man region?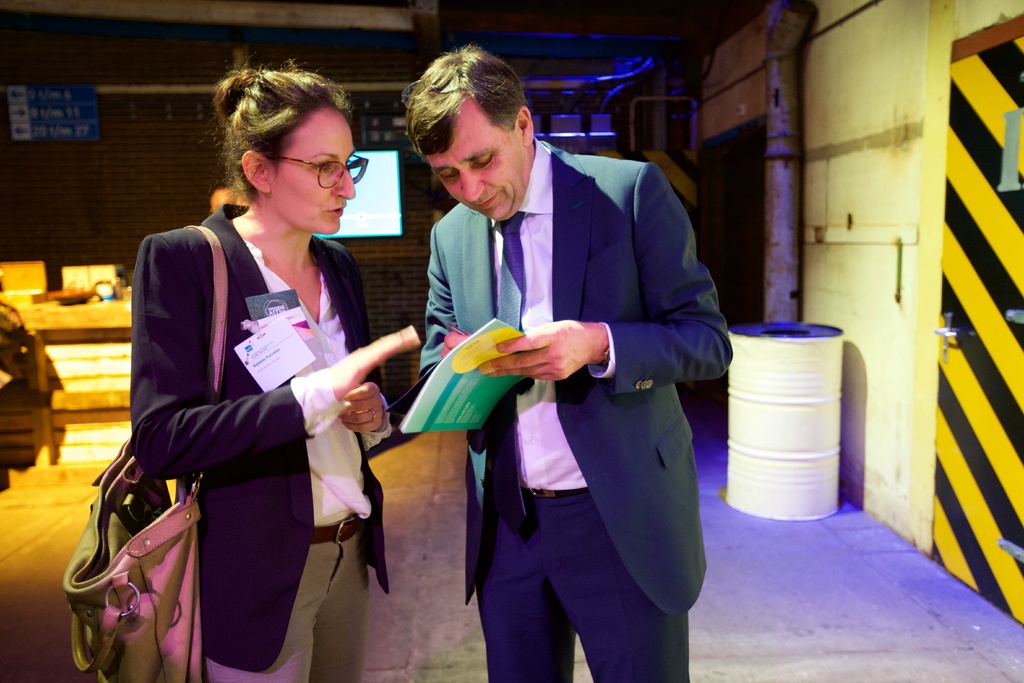
region(397, 54, 732, 659)
